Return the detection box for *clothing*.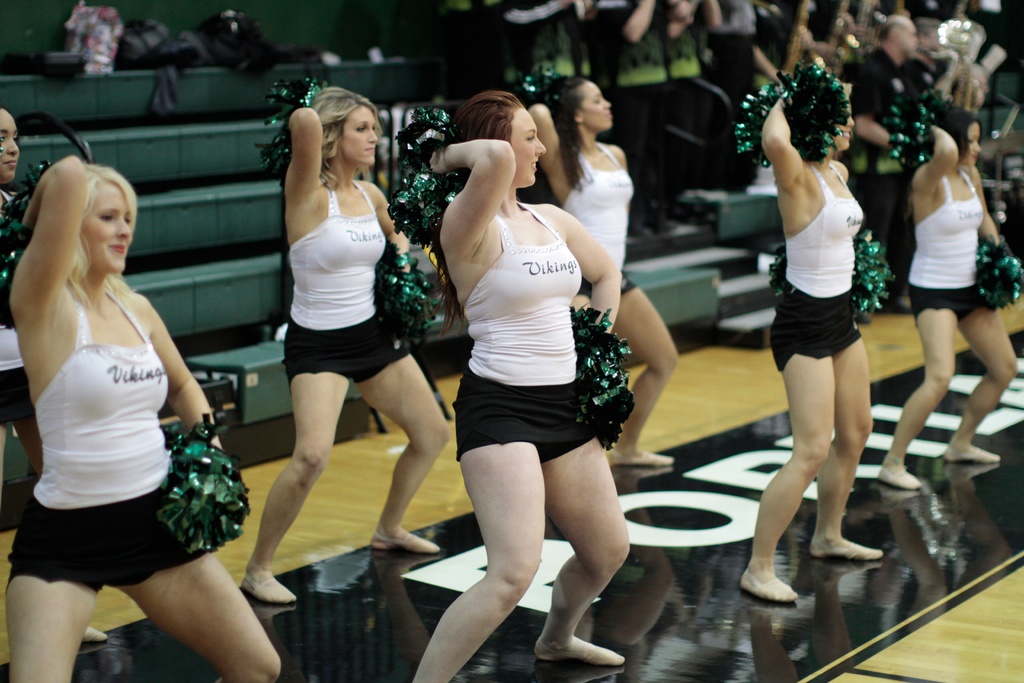
BBox(287, 183, 386, 333).
